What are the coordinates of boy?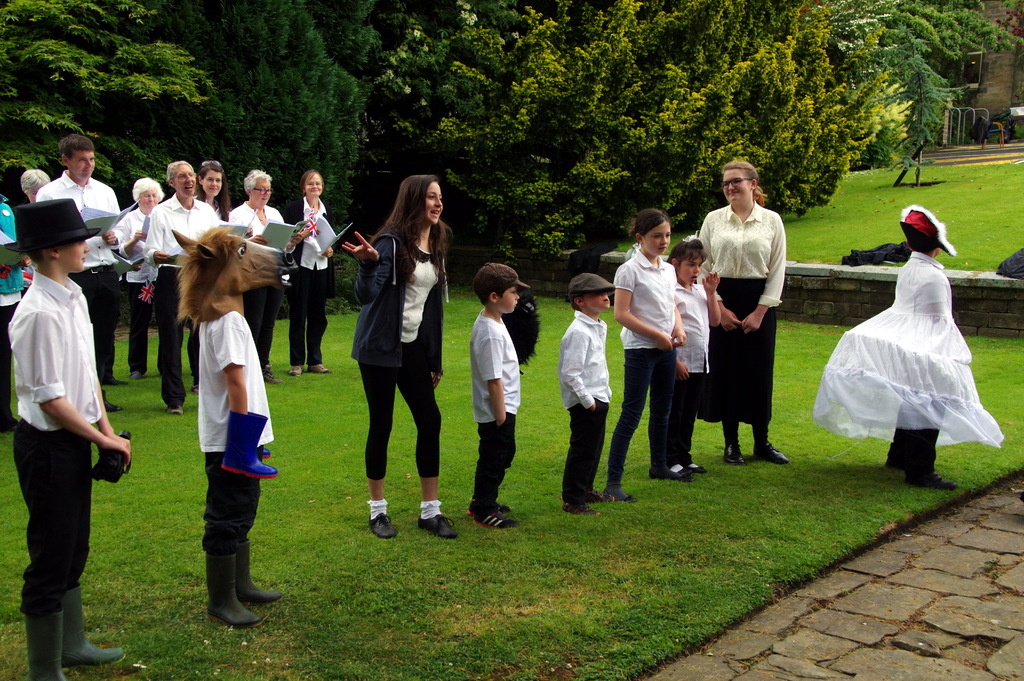
[left=887, top=206, right=959, bottom=490].
